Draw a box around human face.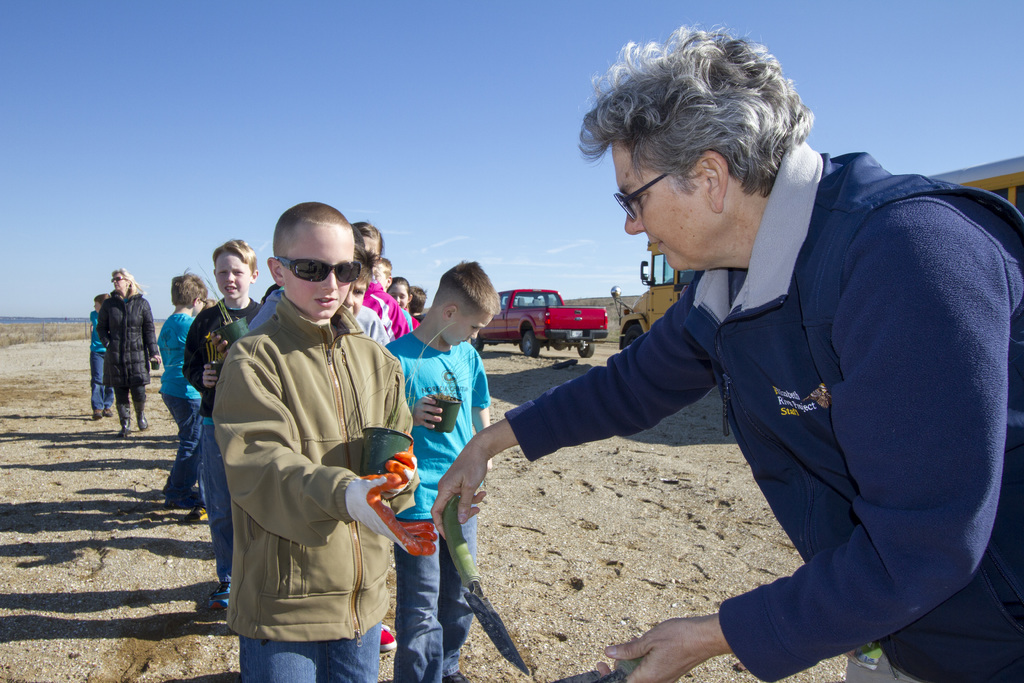
(343, 275, 366, 317).
